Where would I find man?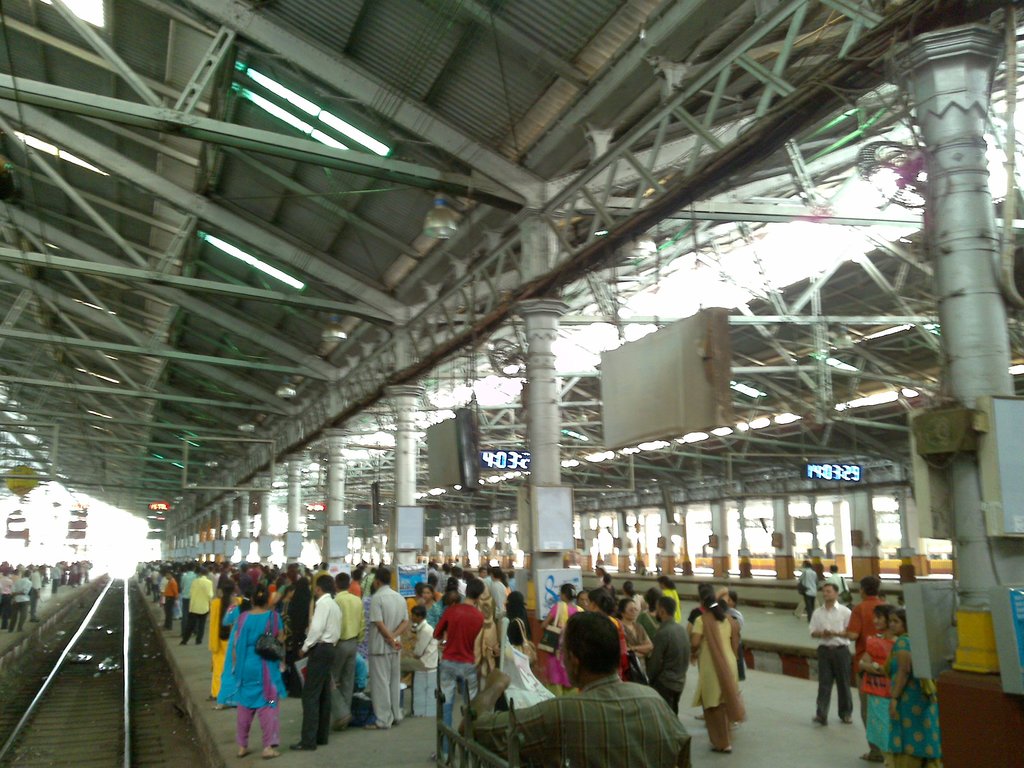
At [left=329, top=573, right=358, bottom=721].
